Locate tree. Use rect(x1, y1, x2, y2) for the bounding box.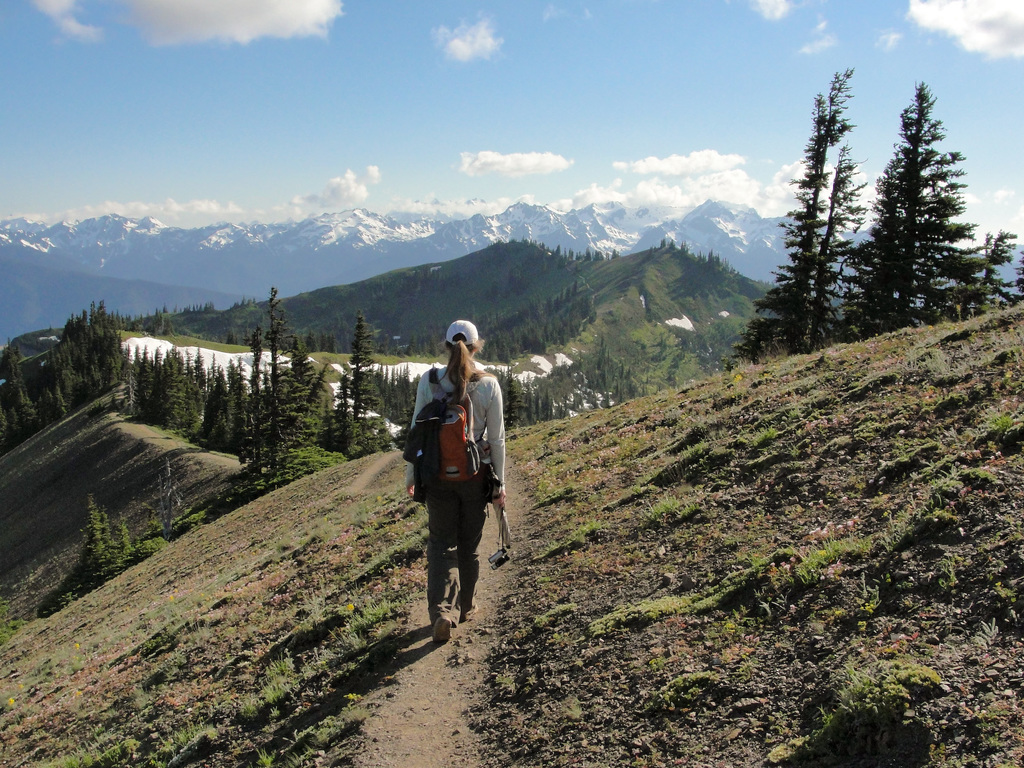
rect(0, 288, 369, 460).
